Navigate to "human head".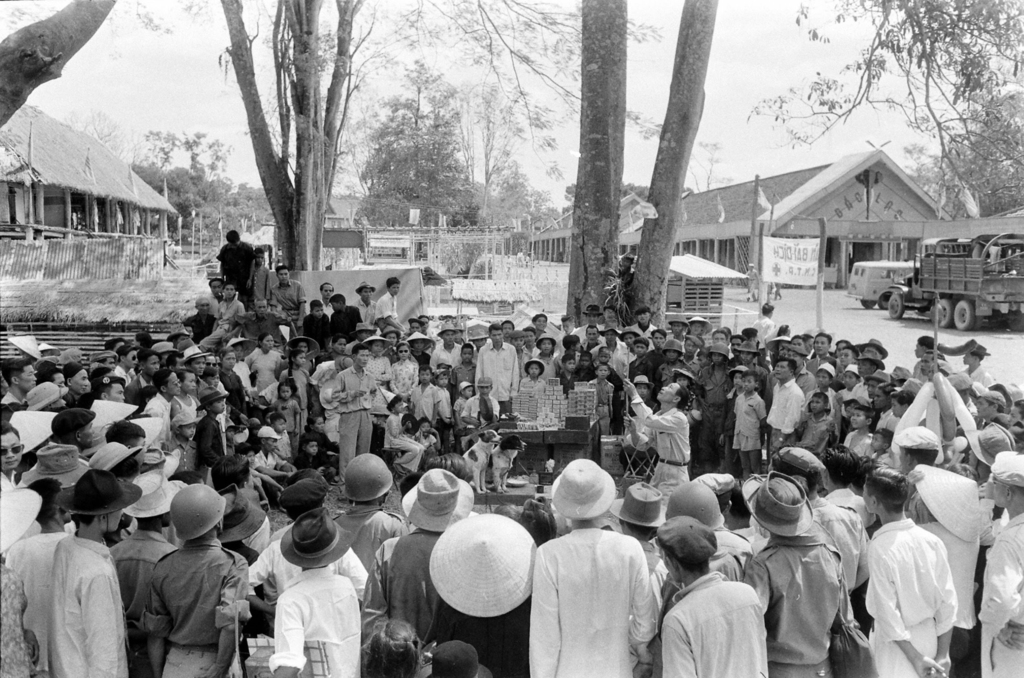
Navigation target: 744/468/815/540.
